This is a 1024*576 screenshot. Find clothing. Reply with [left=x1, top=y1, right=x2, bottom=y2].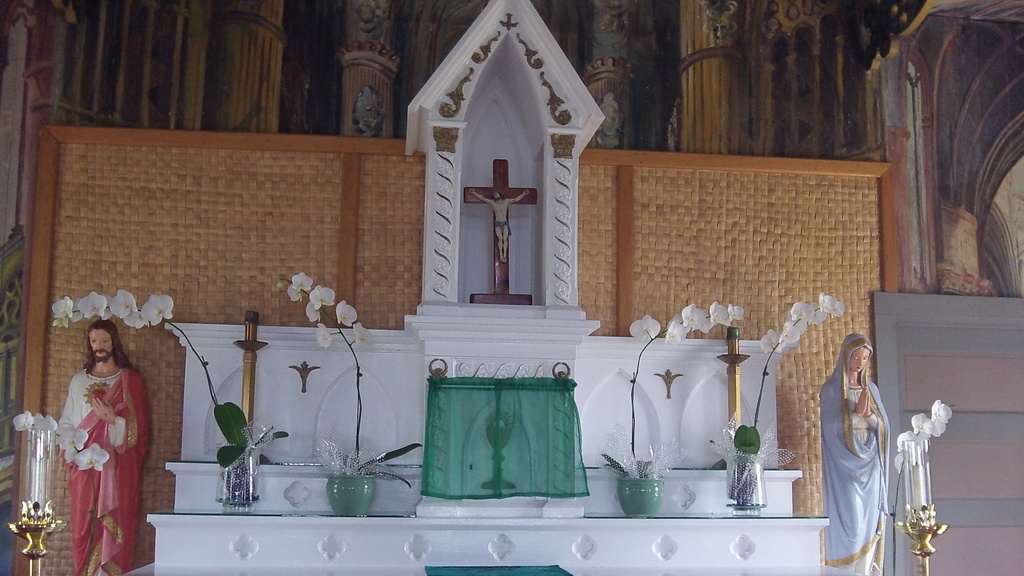
[left=47, top=365, right=152, bottom=575].
